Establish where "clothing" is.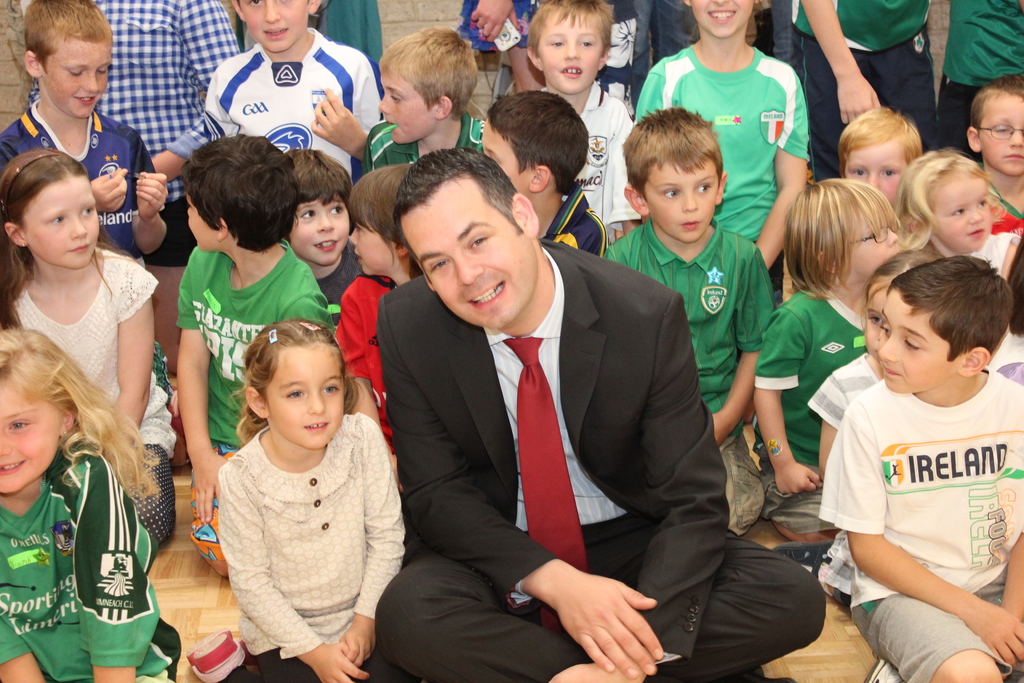
Established at region(604, 215, 776, 532).
